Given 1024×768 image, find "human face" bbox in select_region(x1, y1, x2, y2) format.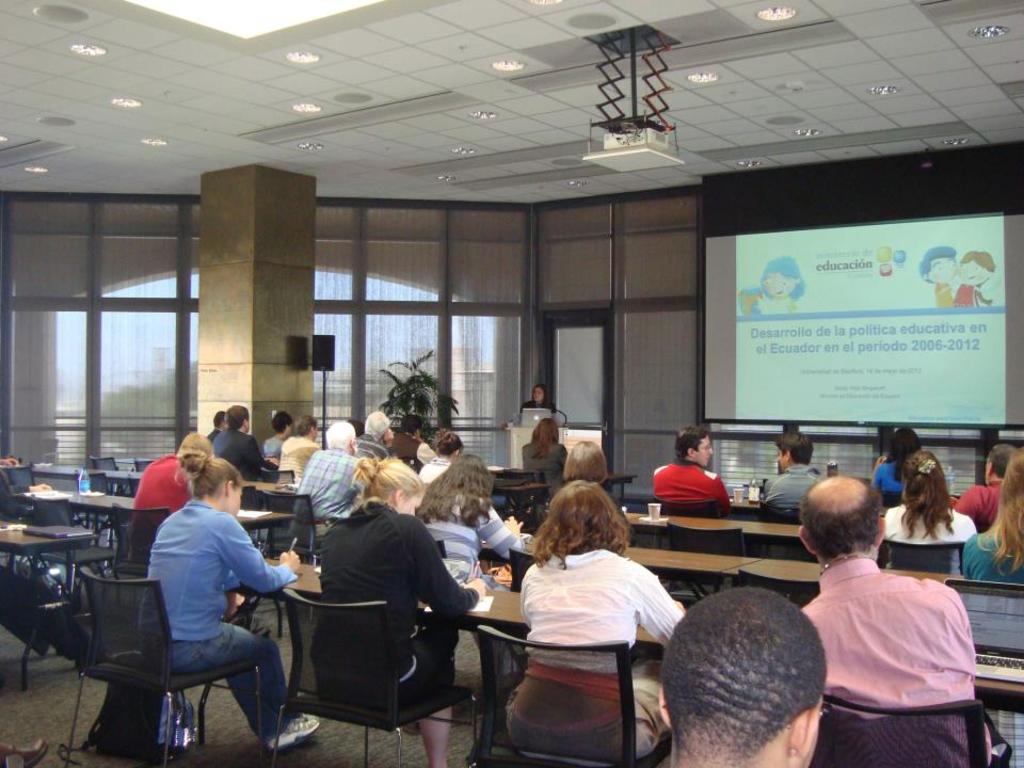
select_region(553, 476, 628, 542).
